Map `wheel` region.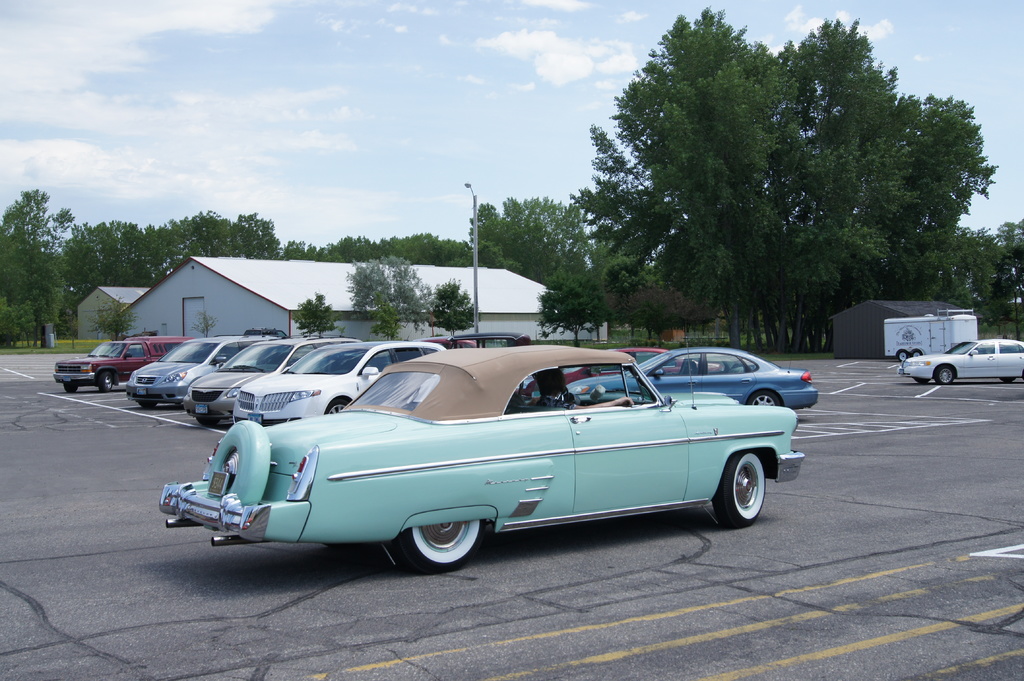
Mapped to x1=714 y1=447 x2=769 y2=534.
